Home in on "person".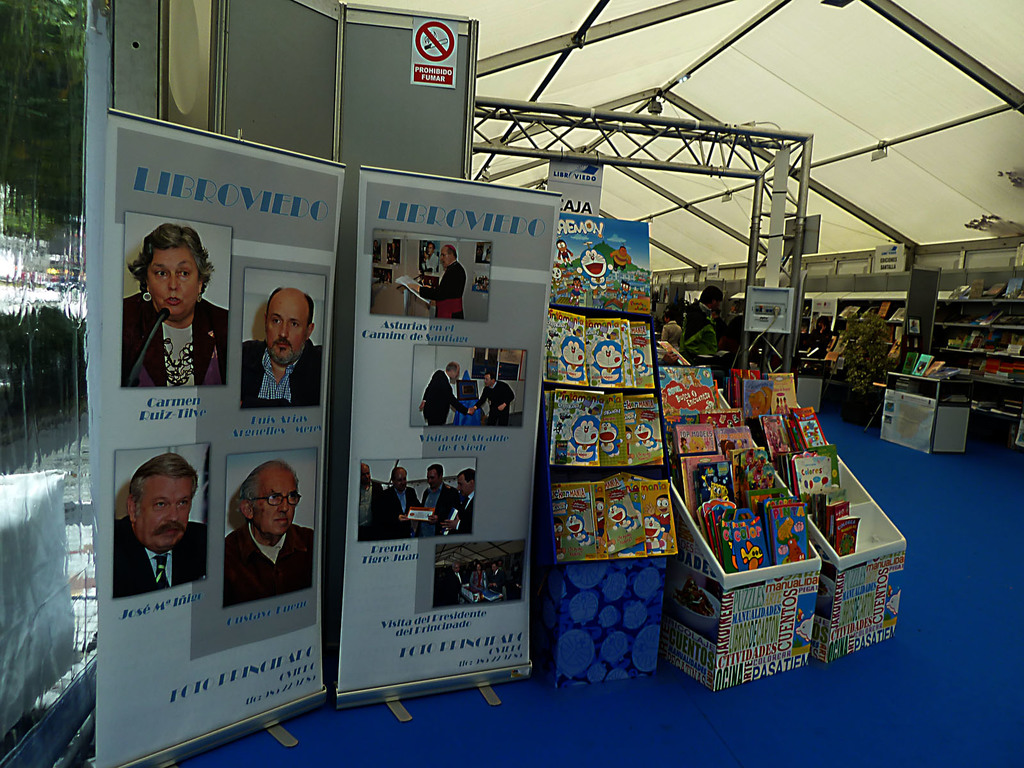
Homed in at (467,367,520,427).
